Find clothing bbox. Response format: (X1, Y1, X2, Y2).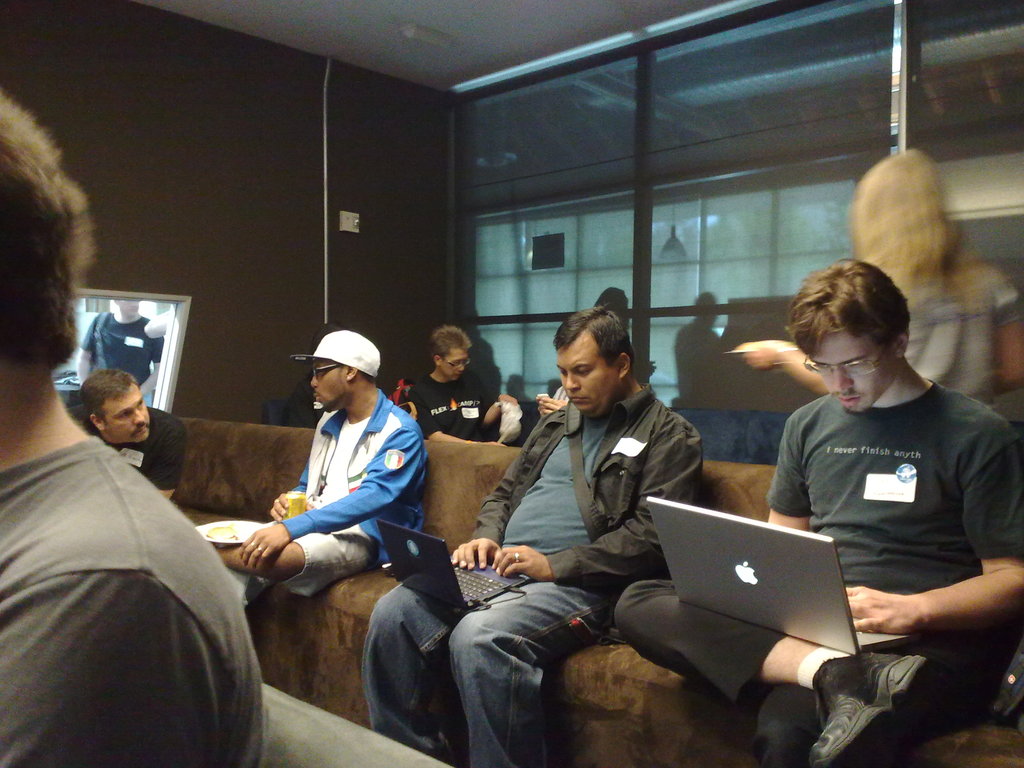
(60, 412, 191, 488).
